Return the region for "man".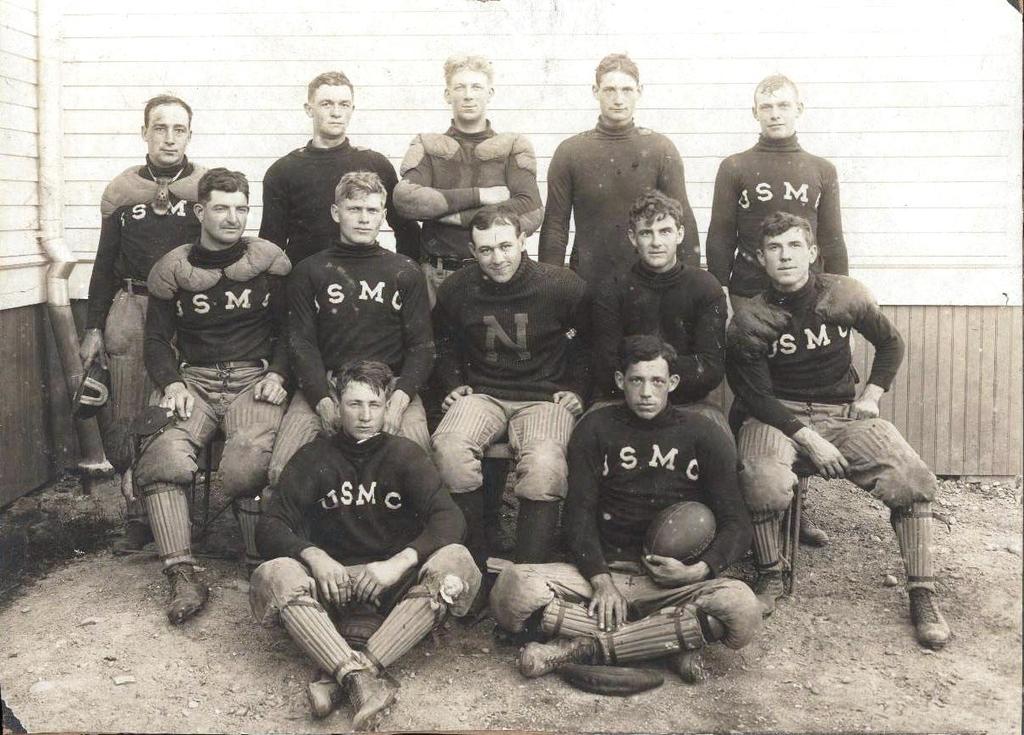
<region>539, 52, 700, 288</region>.
